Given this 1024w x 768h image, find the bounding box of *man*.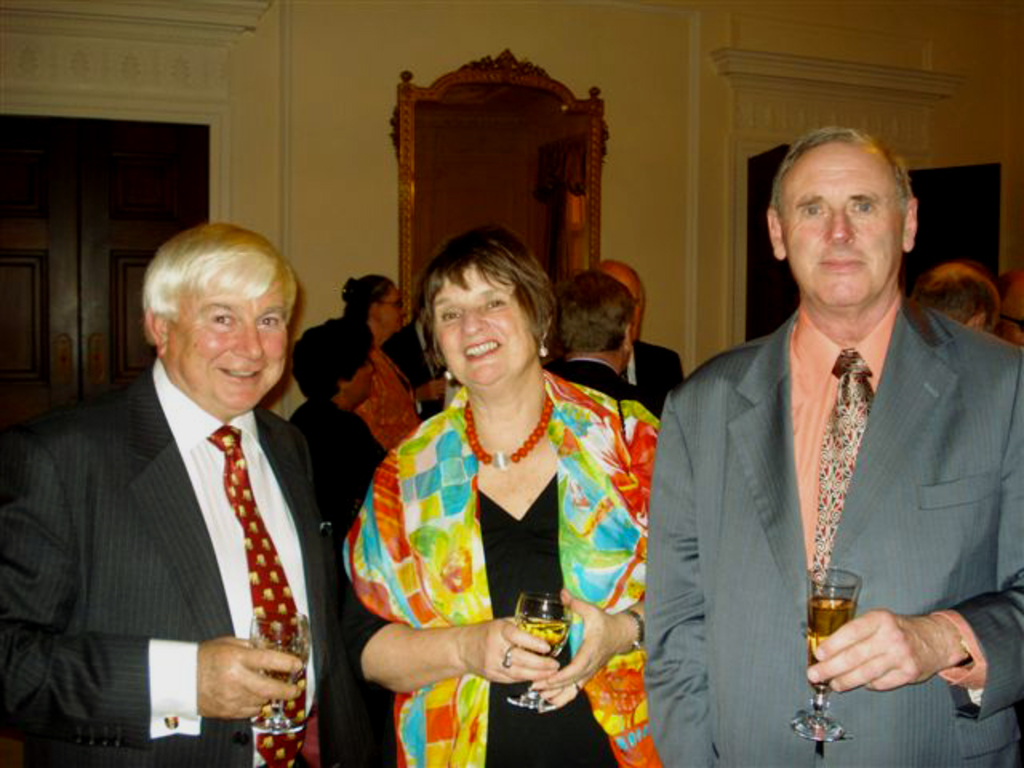
{"x1": 539, "y1": 278, "x2": 664, "y2": 429}.
